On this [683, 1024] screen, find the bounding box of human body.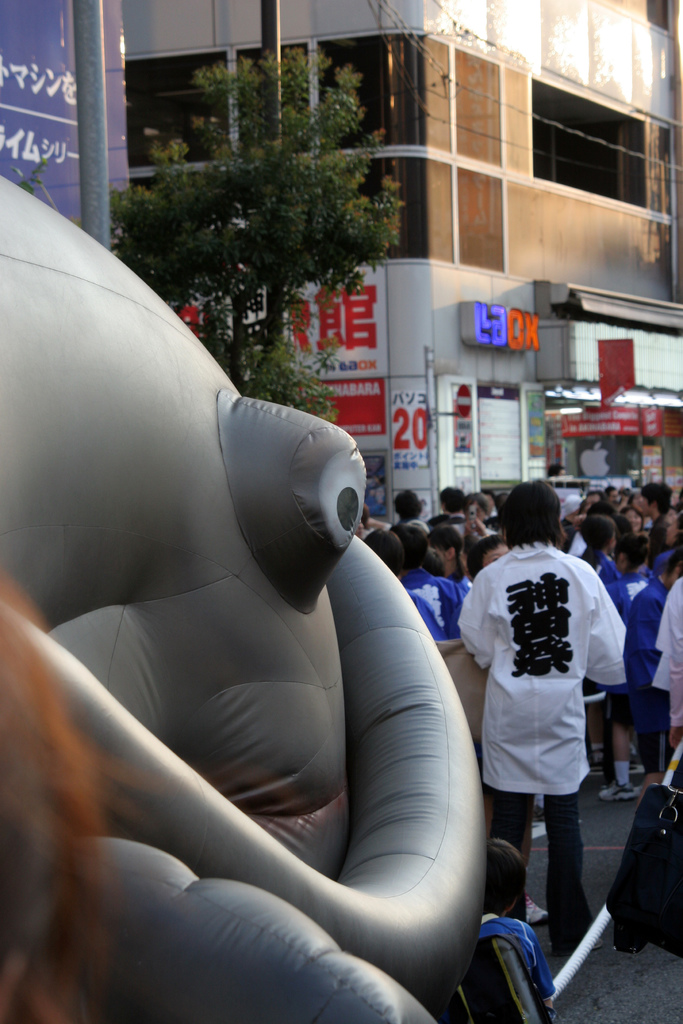
Bounding box: 594, 531, 662, 787.
